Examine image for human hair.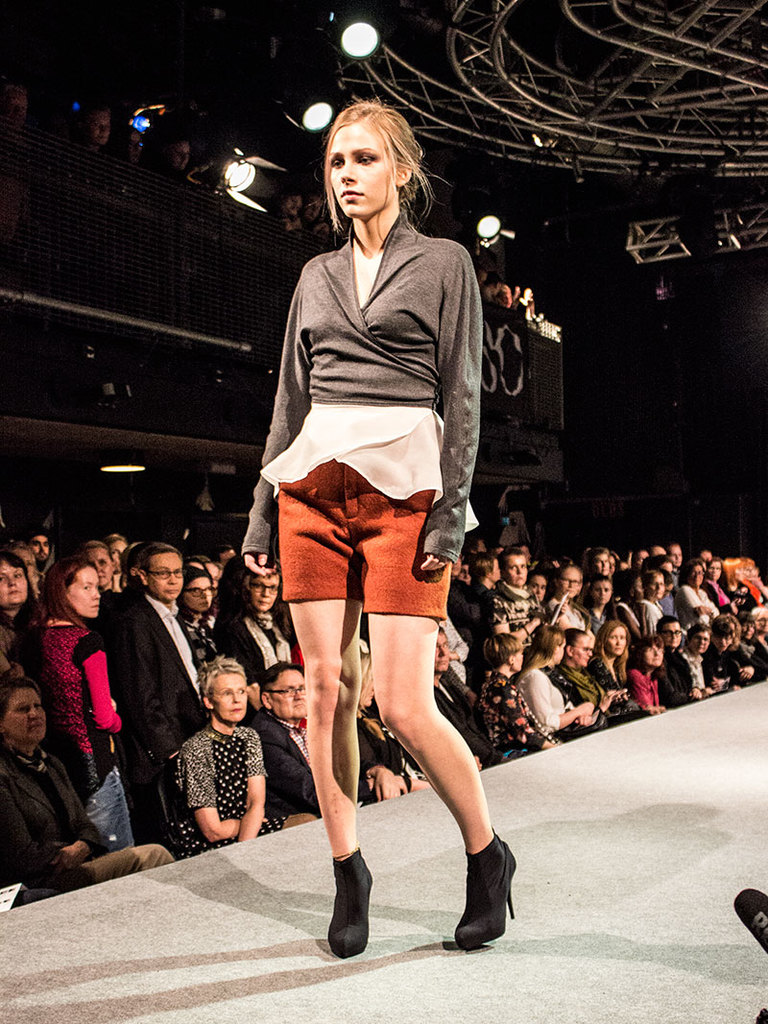
Examination result: bbox=[0, 673, 44, 718].
